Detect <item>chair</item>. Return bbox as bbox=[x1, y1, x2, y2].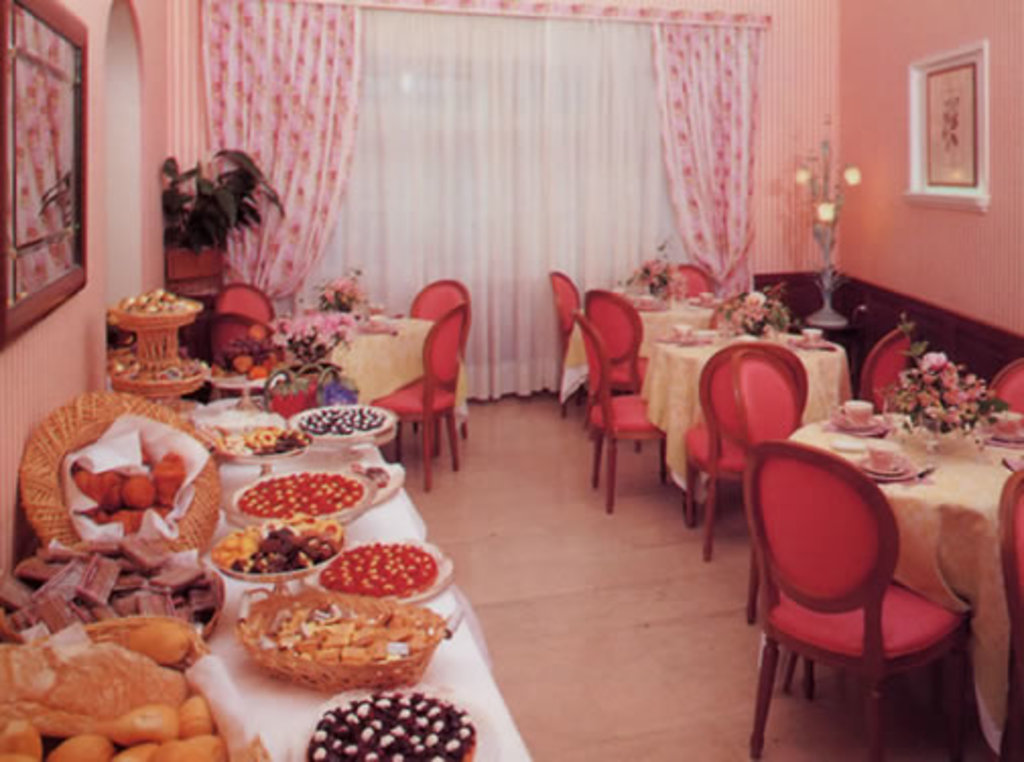
bbox=[987, 354, 1022, 421].
